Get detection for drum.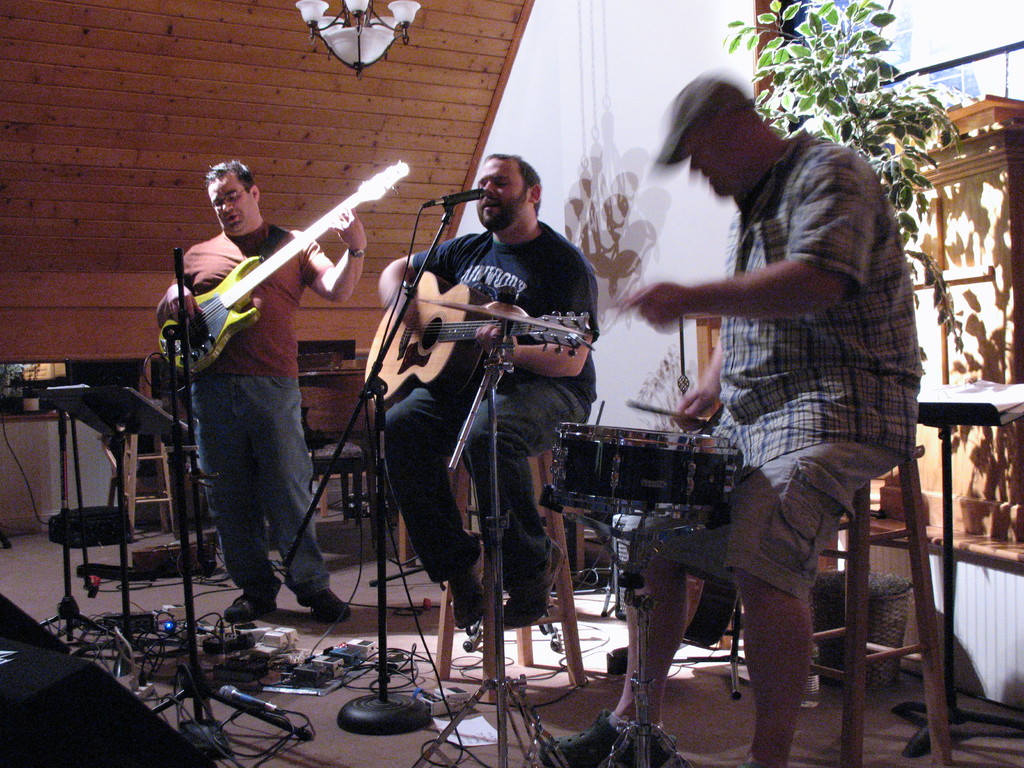
Detection: <bbox>552, 422, 729, 520</bbox>.
